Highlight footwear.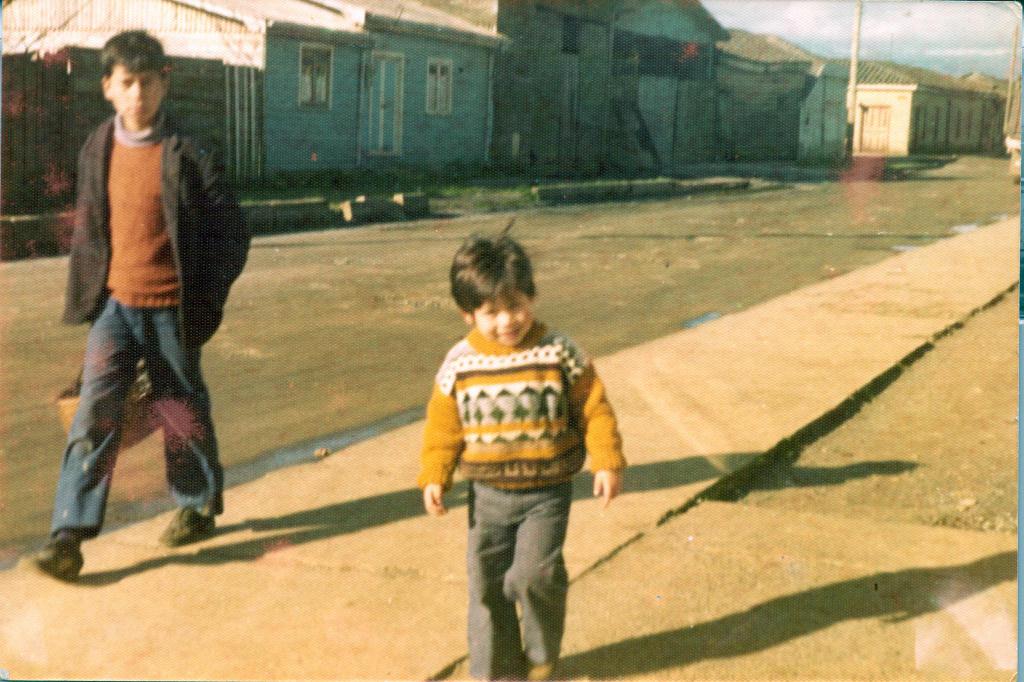
Highlighted region: 13, 540, 85, 580.
